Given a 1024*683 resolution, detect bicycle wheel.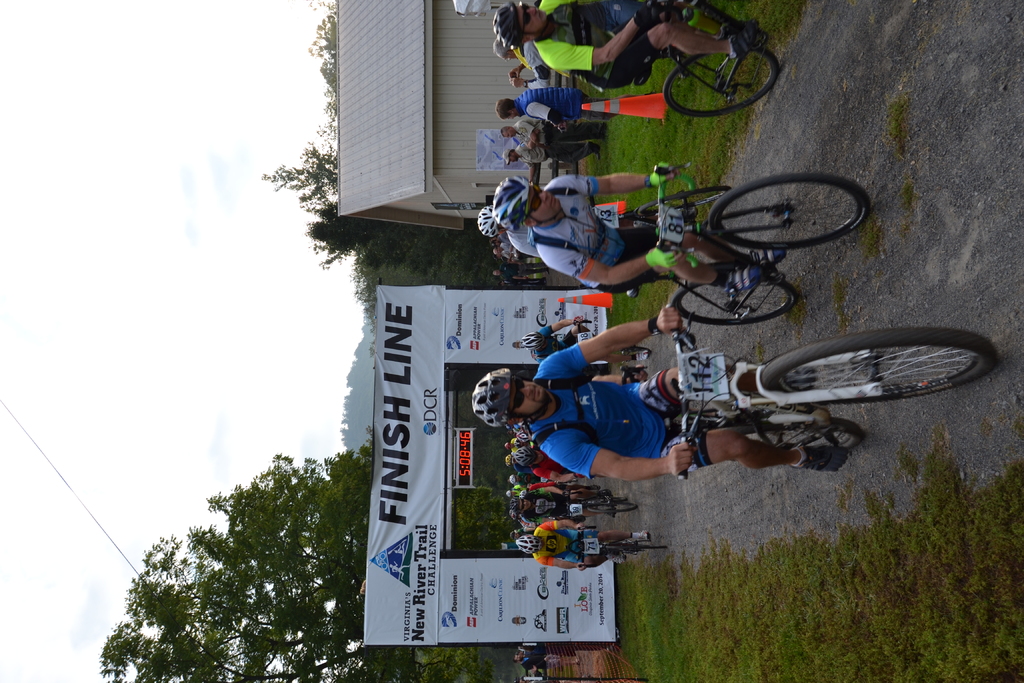
crop(738, 314, 999, 425).
